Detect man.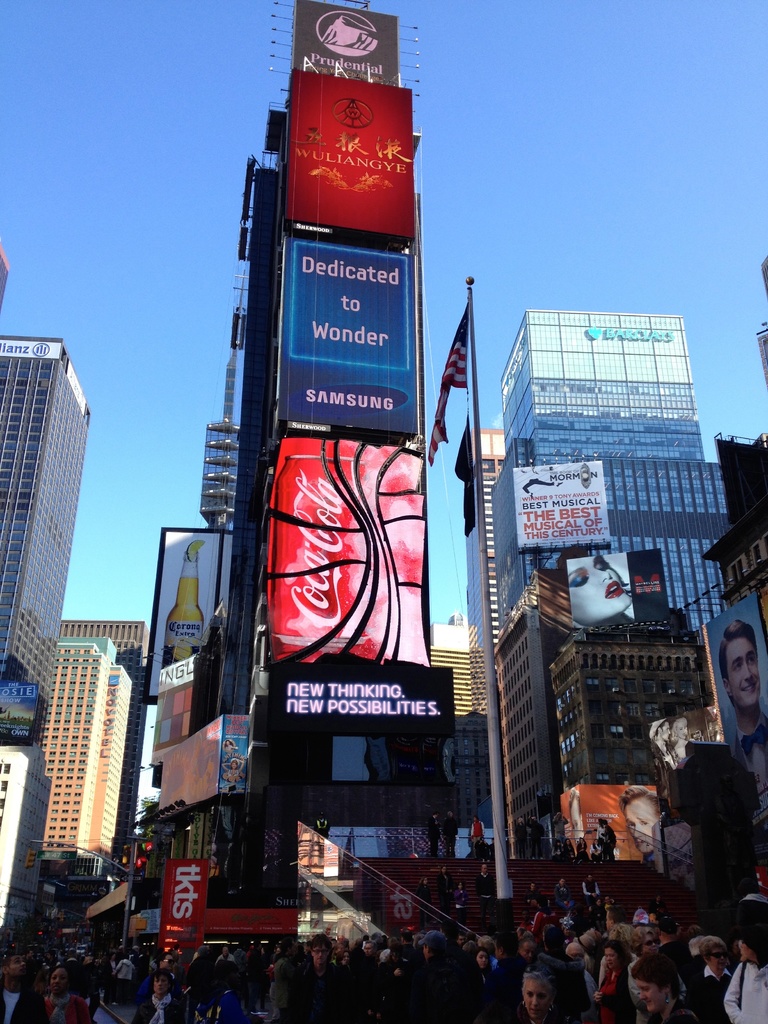
Detected at 602/817/620/865.
